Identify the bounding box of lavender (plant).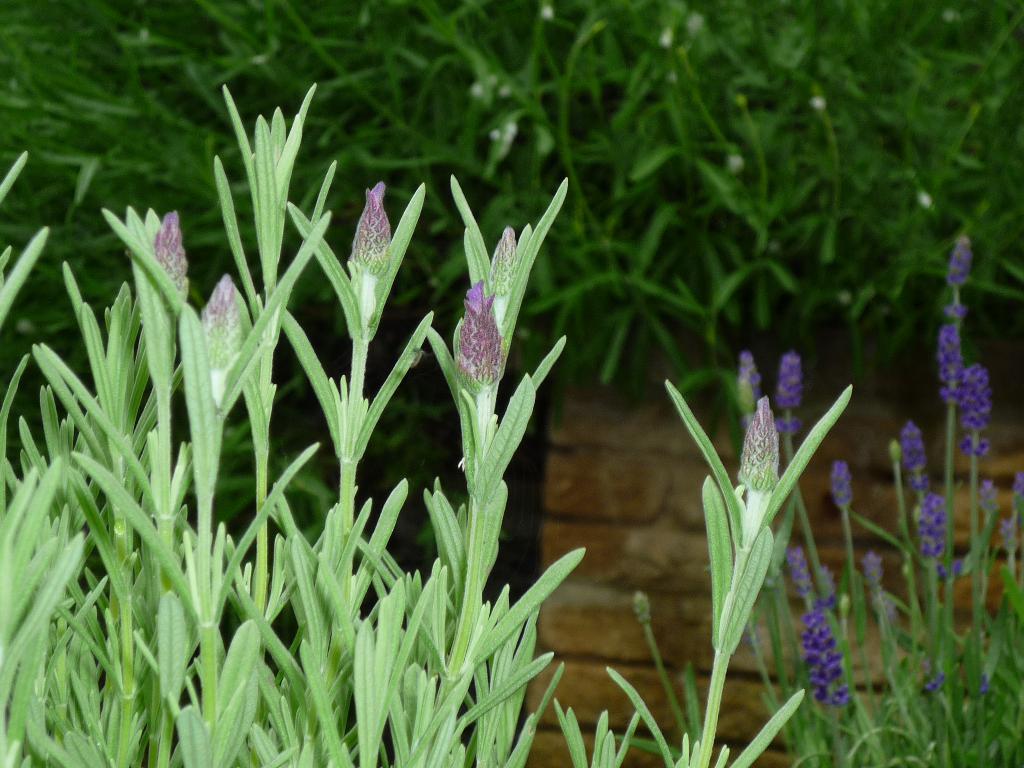
bbox(929, 305, 957, 395).
